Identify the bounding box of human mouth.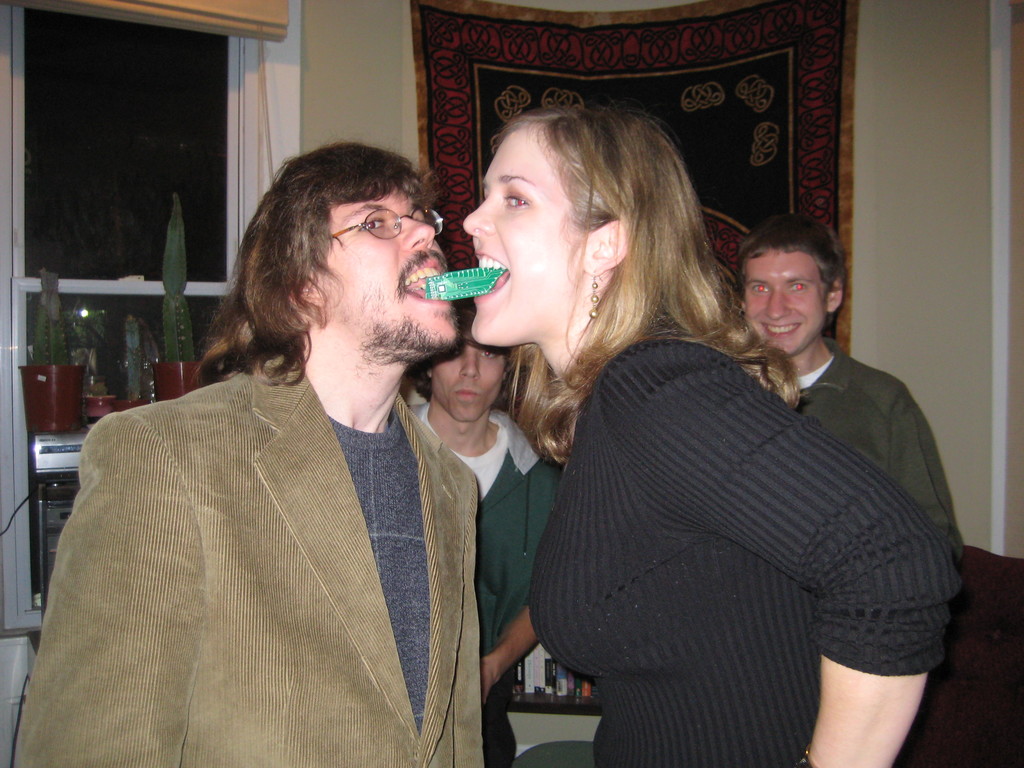
detection(760, 319, 801, 341).
